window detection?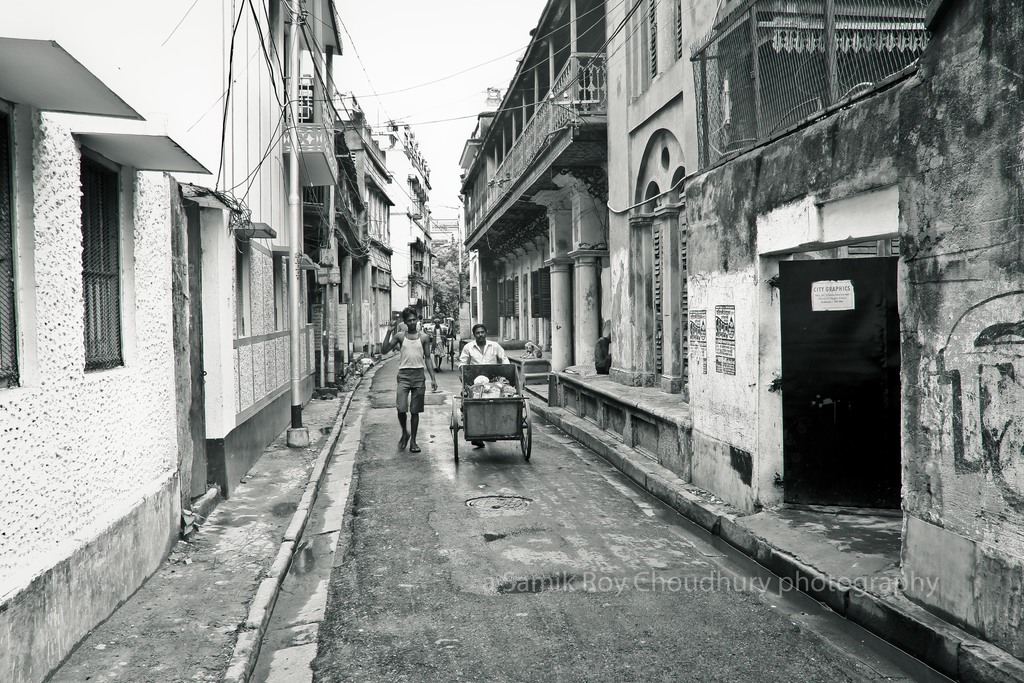
locate(230, 235, 250, 338)
